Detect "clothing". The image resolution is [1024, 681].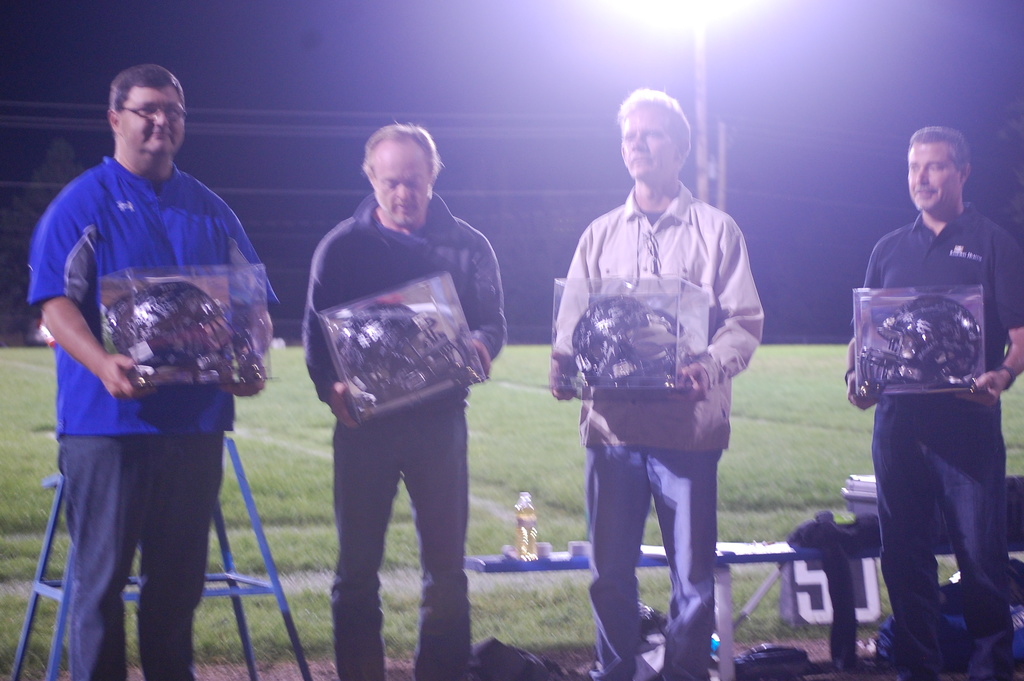
[853, 145, 1016, 634].
